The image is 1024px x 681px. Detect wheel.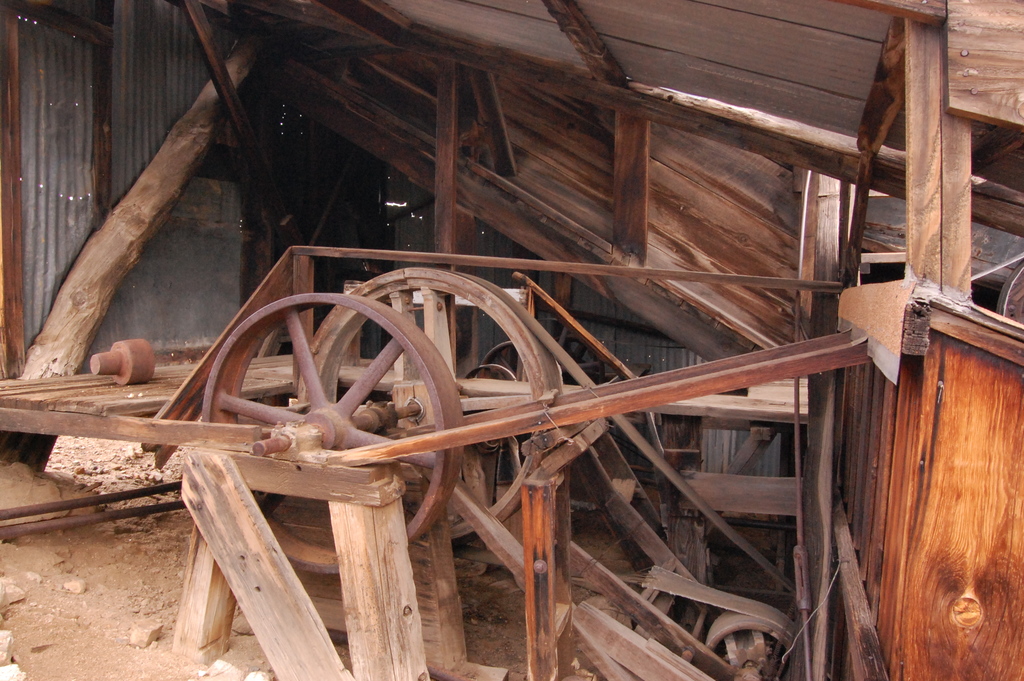
Detection: {"x1": 555, "y1": 334, "x2": 605, "y2": 388}.
